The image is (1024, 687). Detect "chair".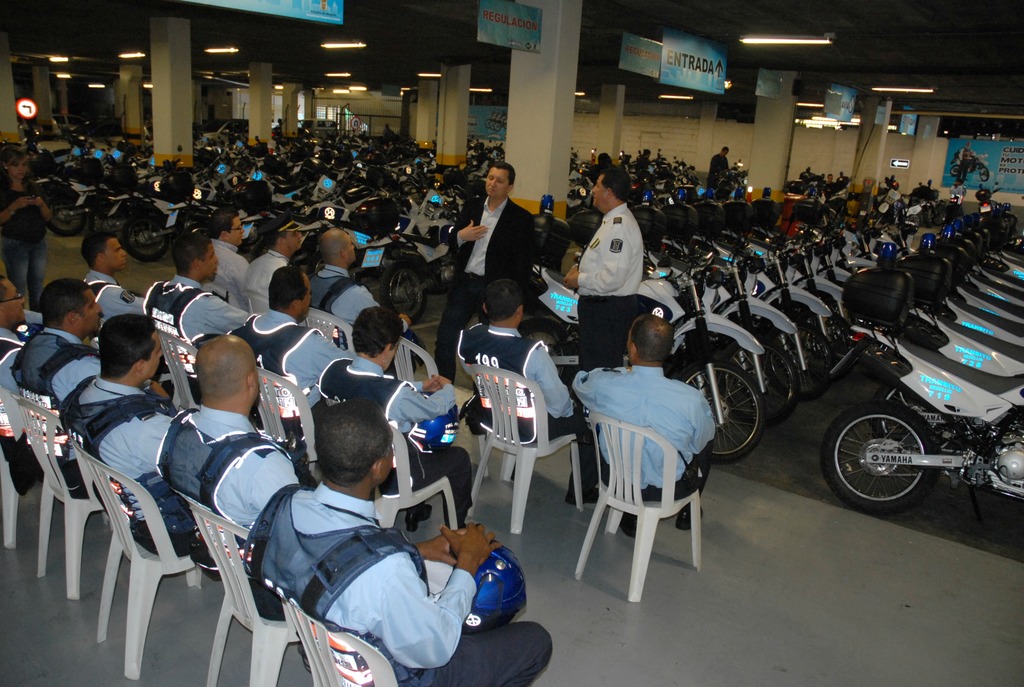
Detection: {"left": 304, "top": 305, "right": 359, "bottom": 358}.
